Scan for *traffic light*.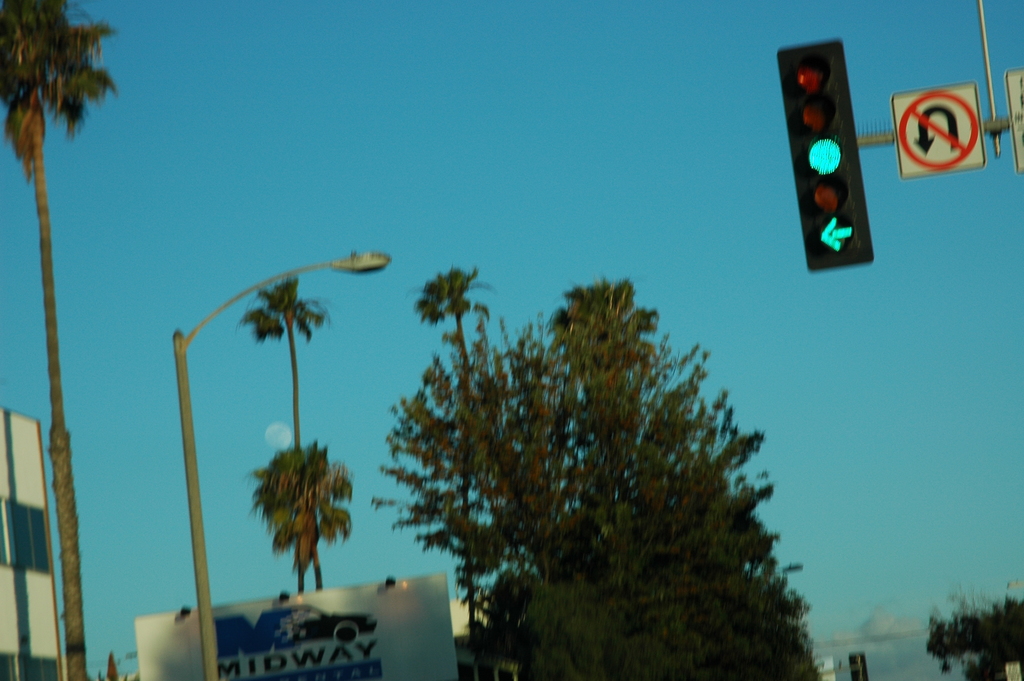
Scan result: box=[774, 40, 874, 272].
